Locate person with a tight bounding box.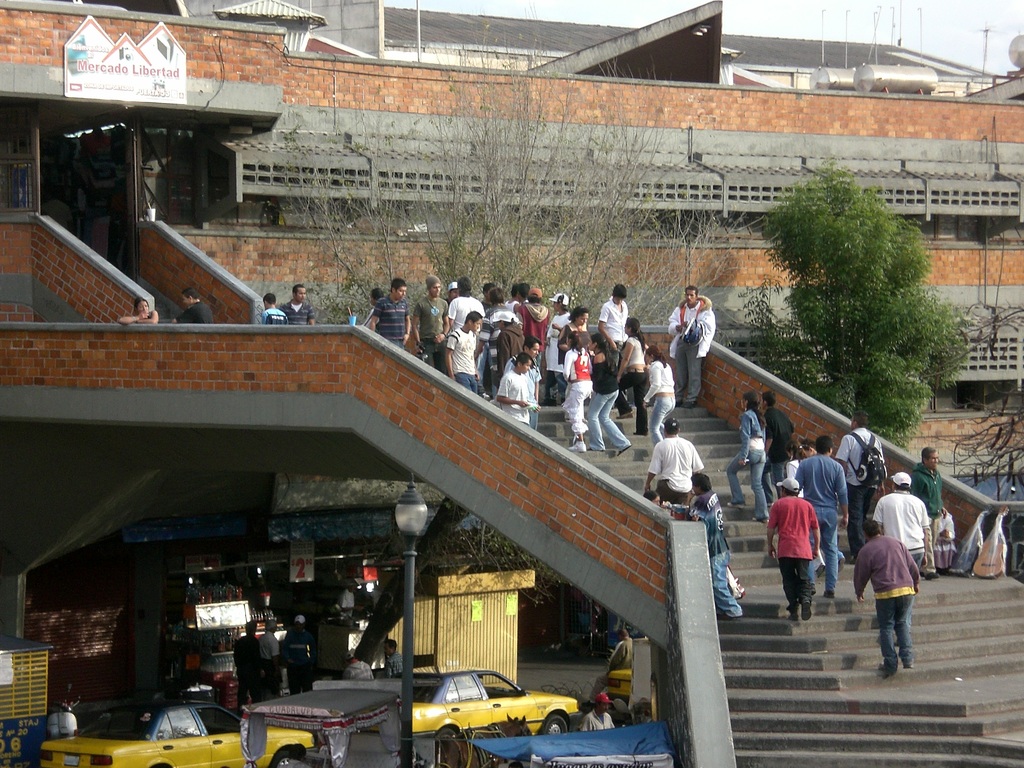
(x1=171, y1=284, x2=216, y2=323).
